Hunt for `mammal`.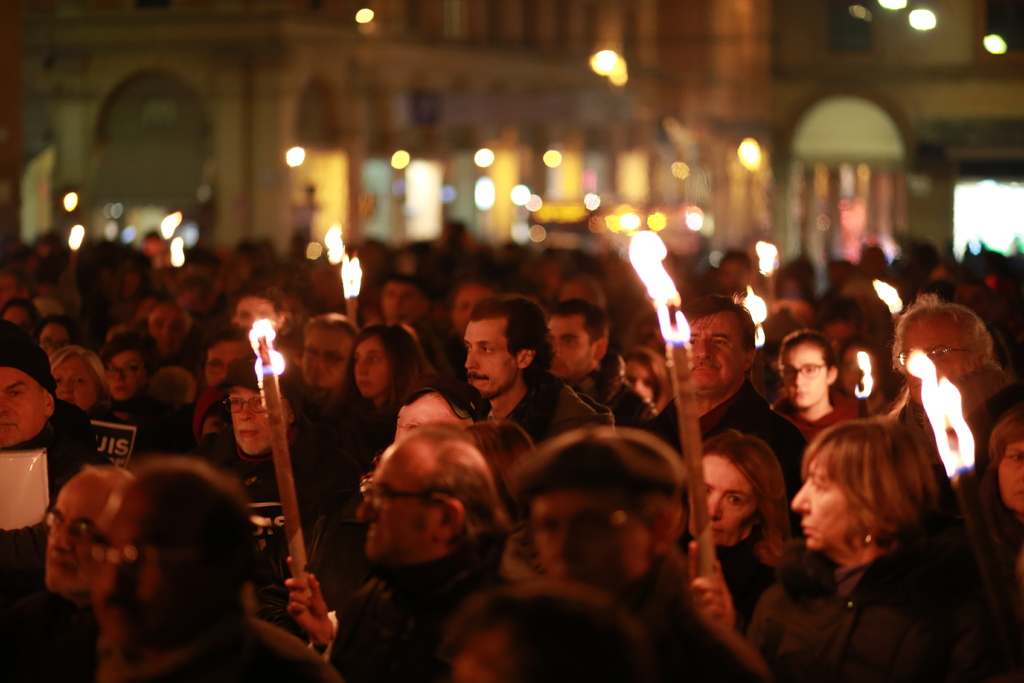
Hunted down at <region>0, 236, 1023, 682</region>.
